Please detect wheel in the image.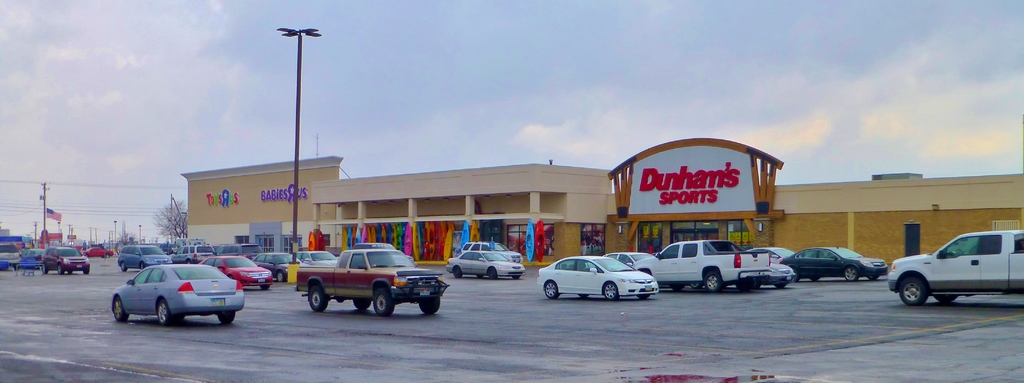
<region>846, 268, 856, 281</region>.
